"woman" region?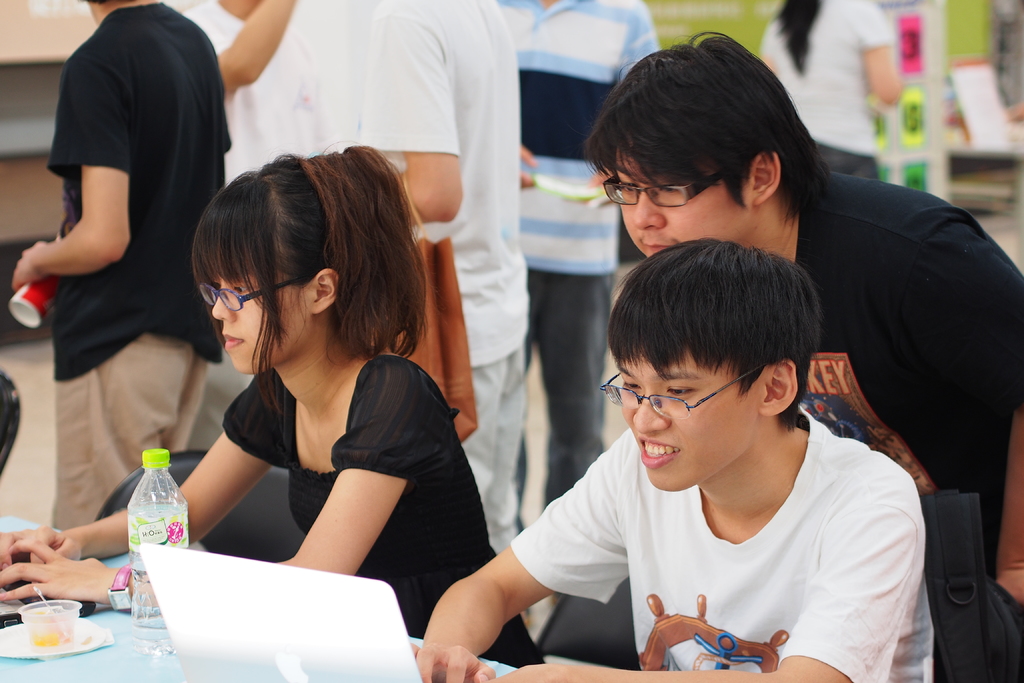
Rect(0, 148, 544, 670)
